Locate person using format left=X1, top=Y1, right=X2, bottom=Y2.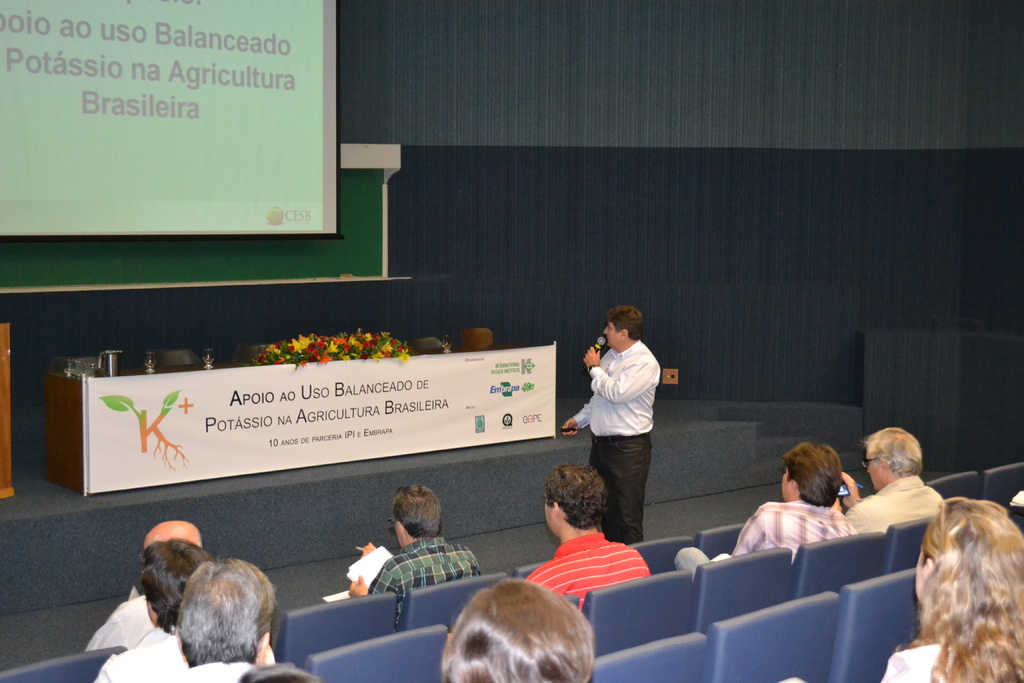
left=775, top=491, right=1023, bottom=682.
